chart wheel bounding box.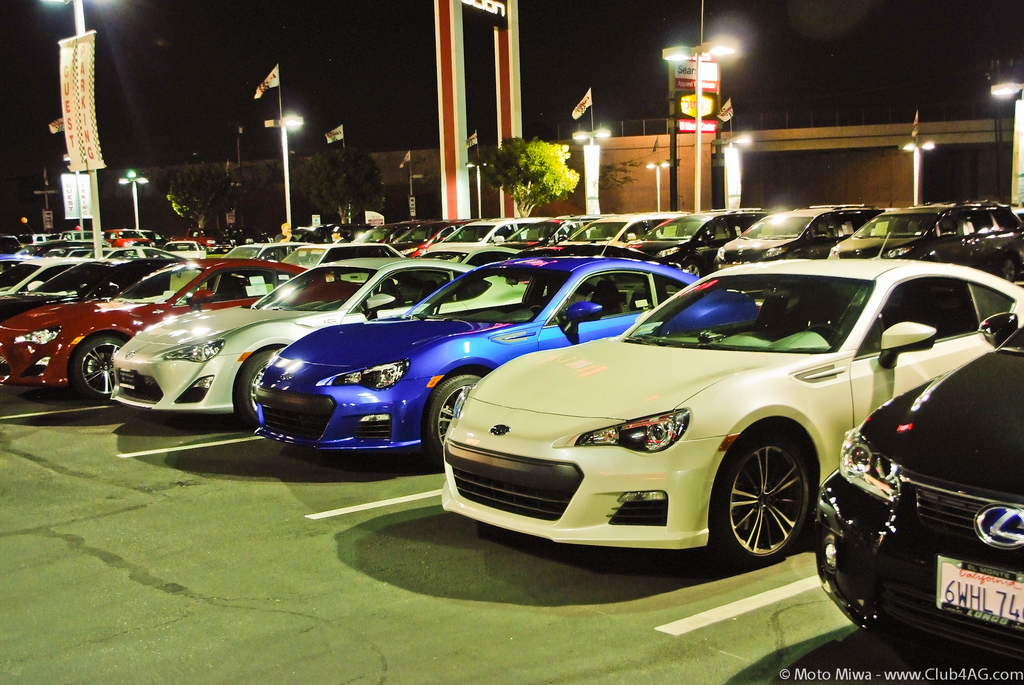
Charted: l=67, t=332, r=127, b=399.
